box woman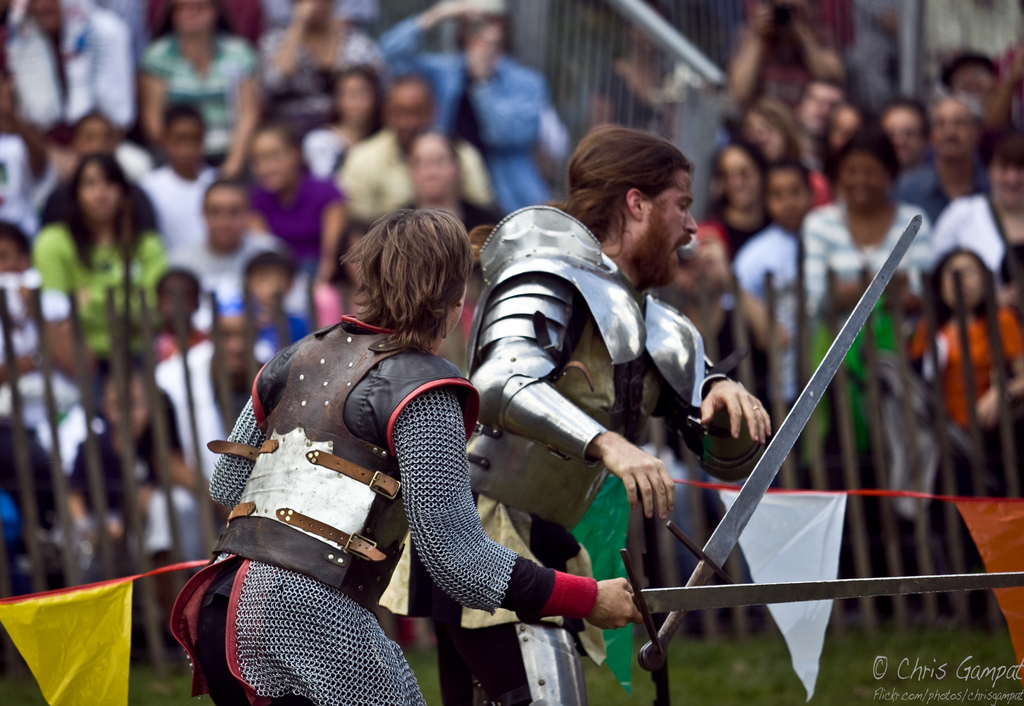
box=[31, 154, 161, 390]
